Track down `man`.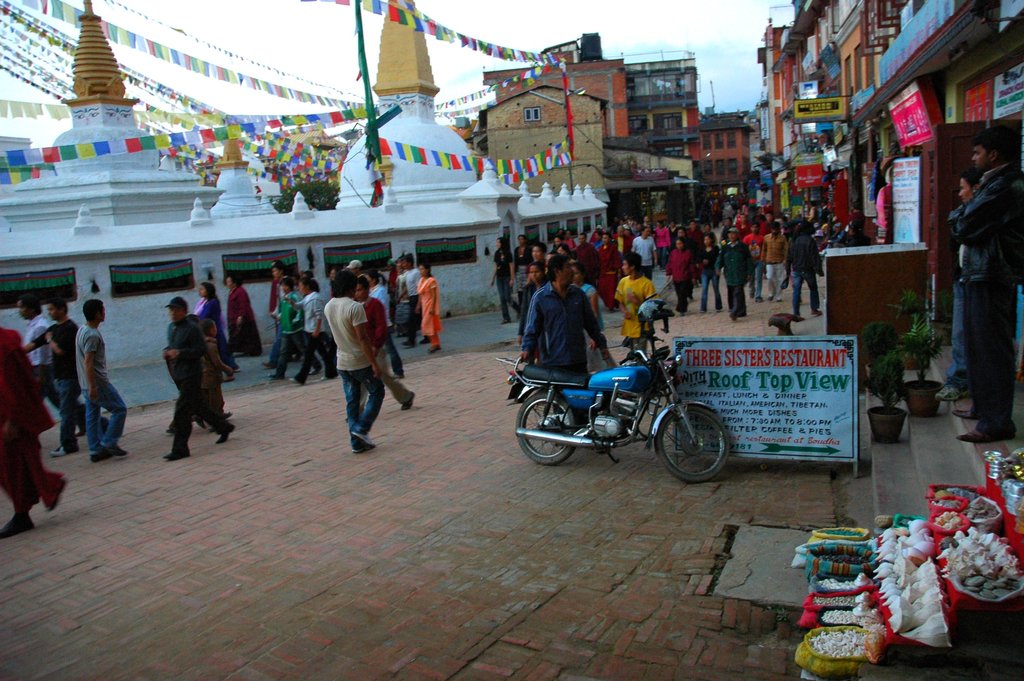
Tracked to rect(15, 298, 64, 417).
